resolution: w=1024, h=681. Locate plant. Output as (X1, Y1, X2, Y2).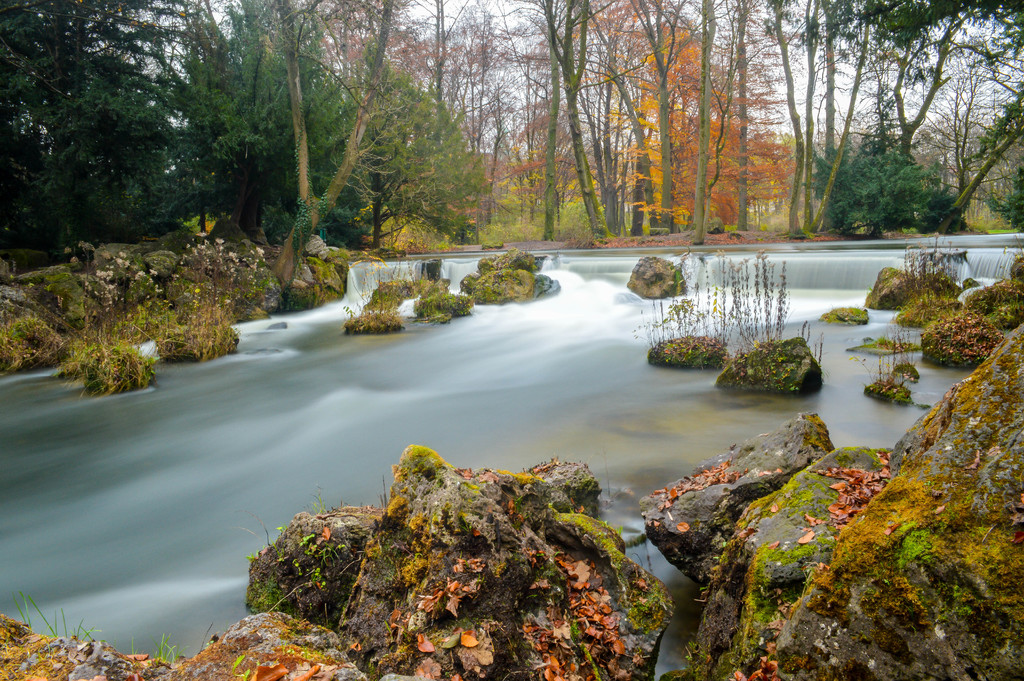
(921, 477, 936, 490).
